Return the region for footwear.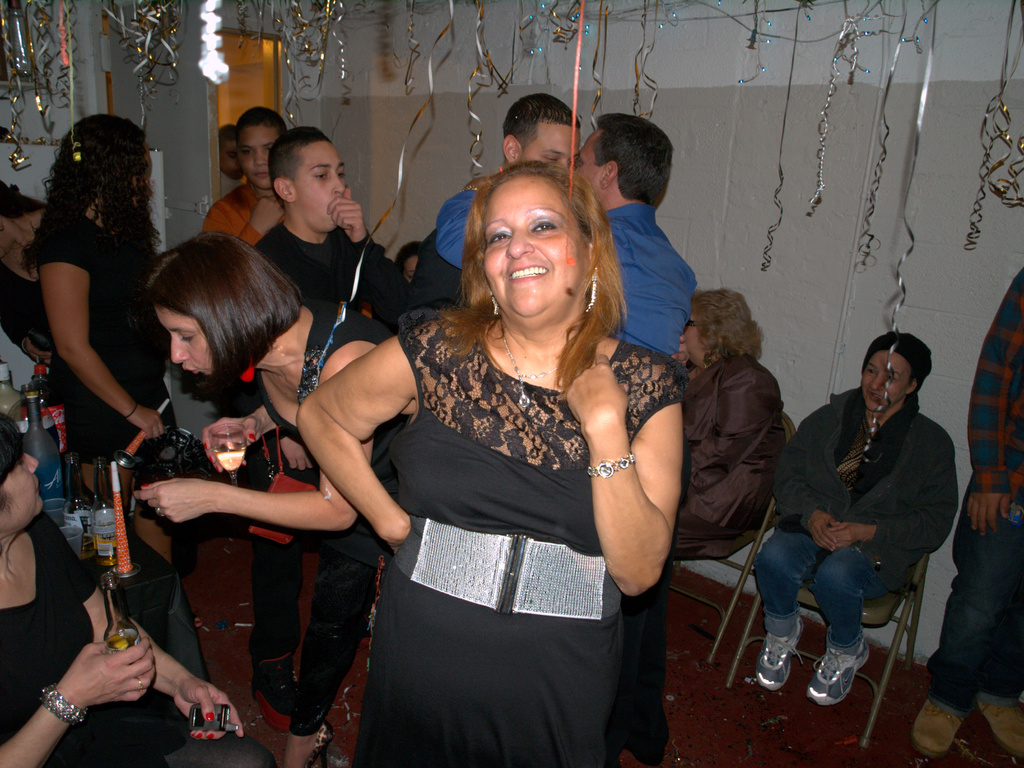
813 644 871 707.
